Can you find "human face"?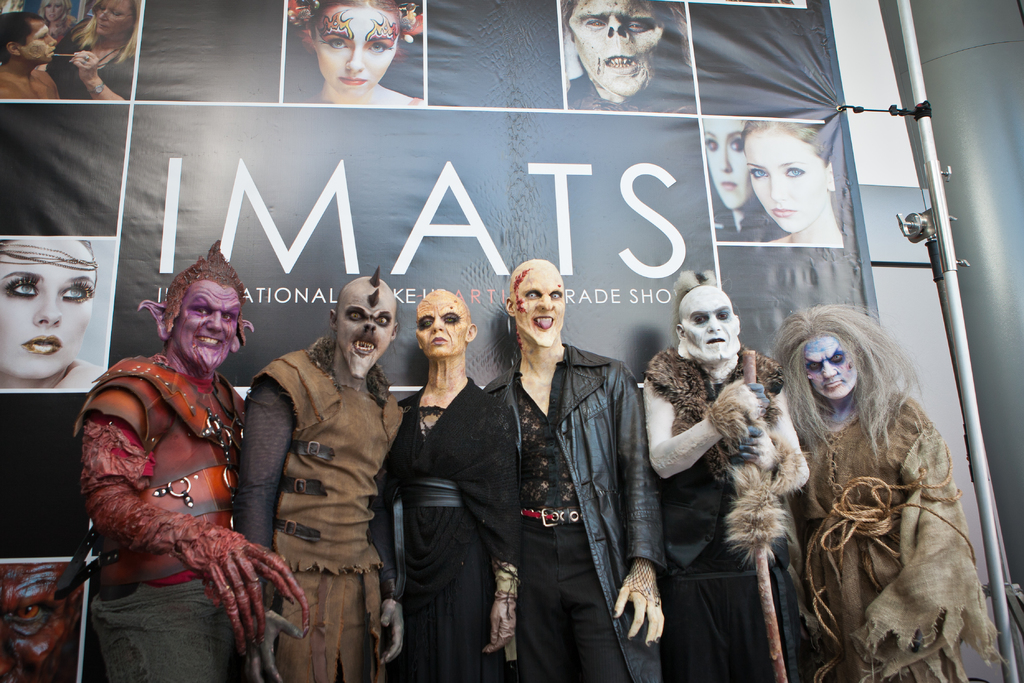
Yes, bounding box: 310,7,397,94.
